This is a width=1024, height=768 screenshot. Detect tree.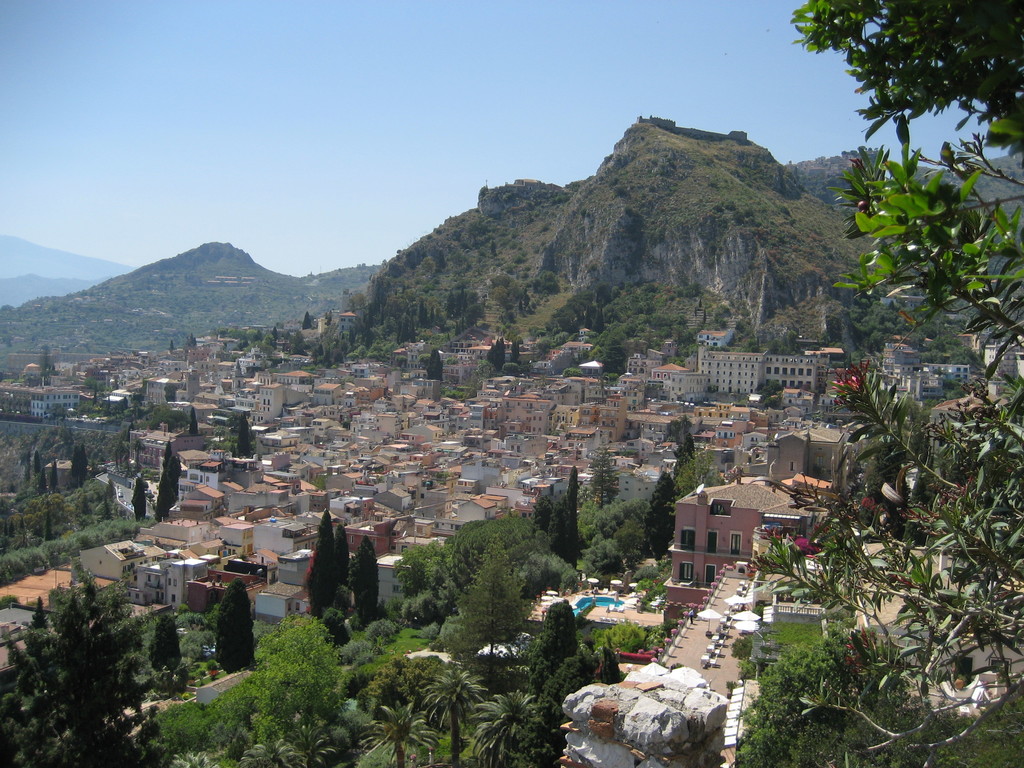
[666,413,700,466].
